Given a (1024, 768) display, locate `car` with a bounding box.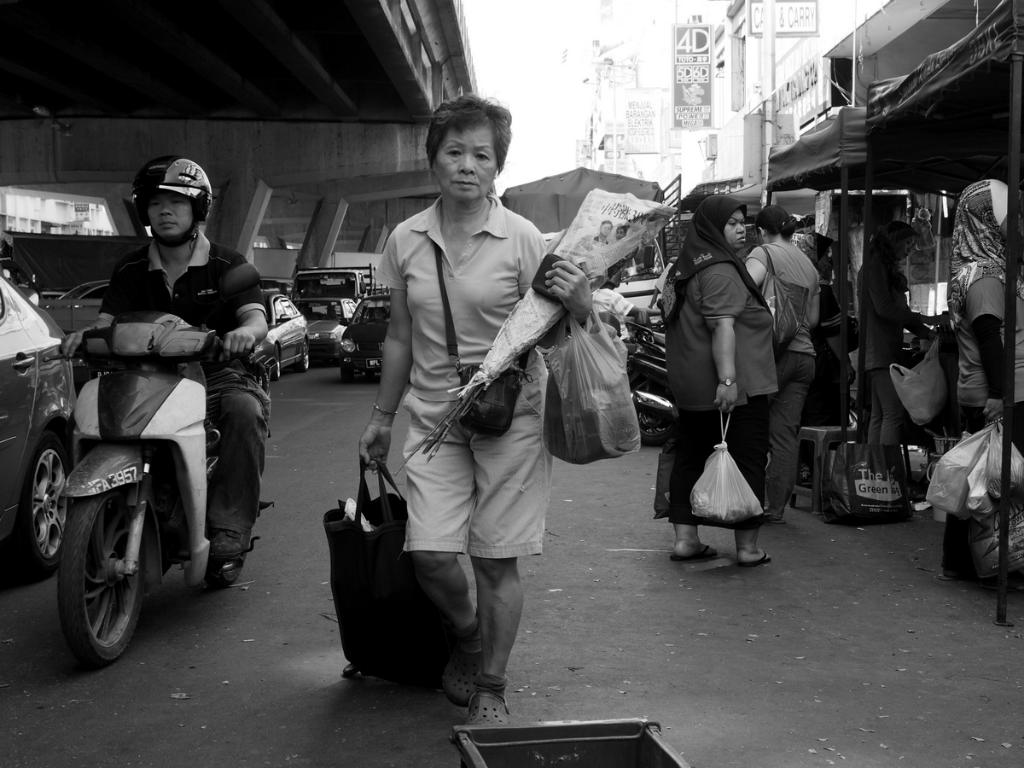
Located: 296/295/364/352.
